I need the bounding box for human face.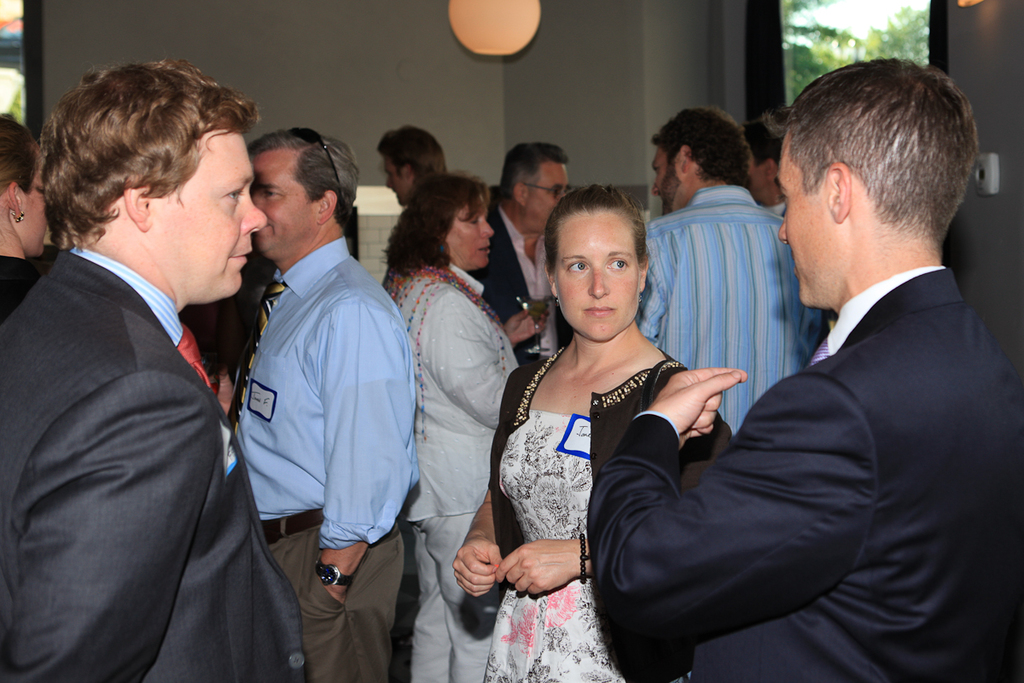
Here it is: BBox(649, 143, 687, 213).
